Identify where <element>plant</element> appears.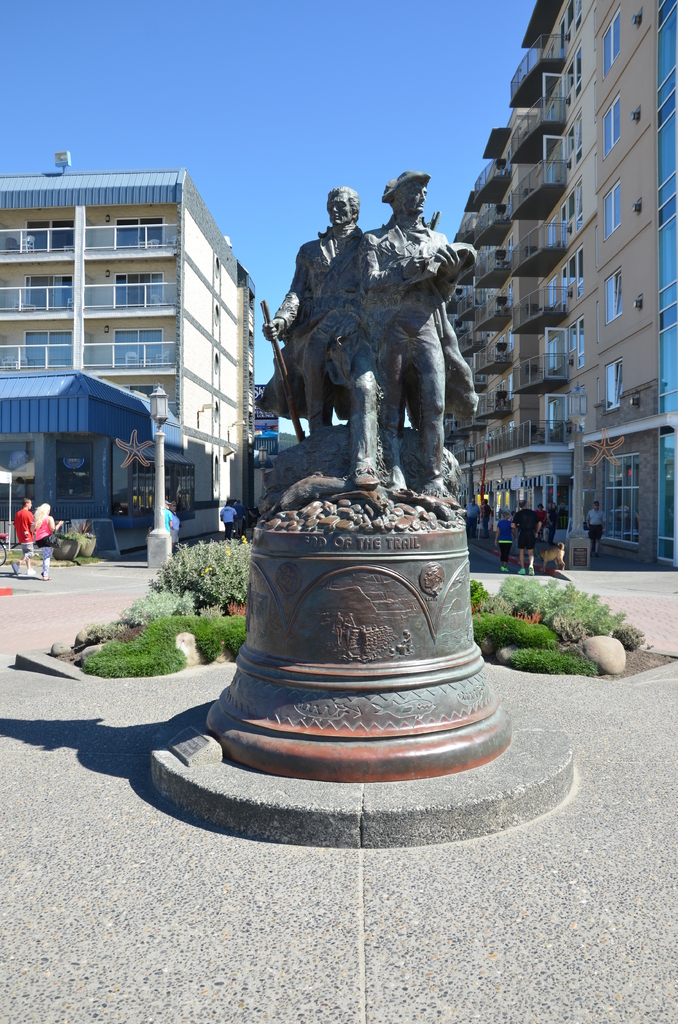
Appears at {"left": 464, "top": 610, "right": 557, "bottom": 648}.
